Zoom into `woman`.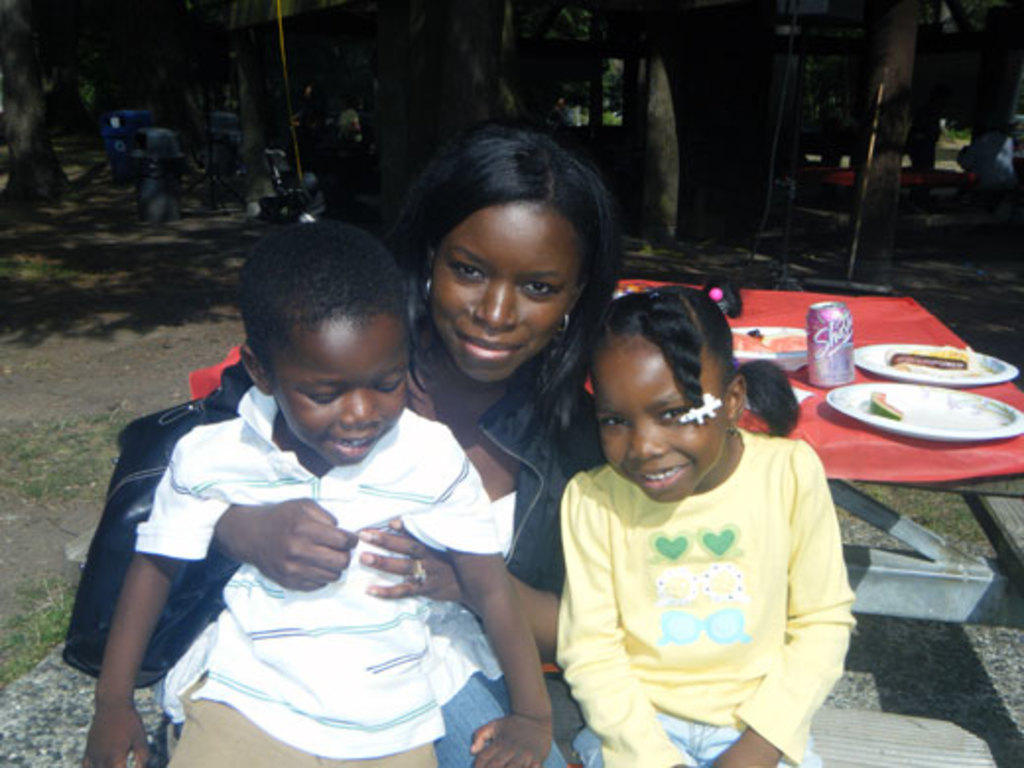
Zoom target: {"left": 209, "top": 124, "right": 632, "bottom": 766}.
